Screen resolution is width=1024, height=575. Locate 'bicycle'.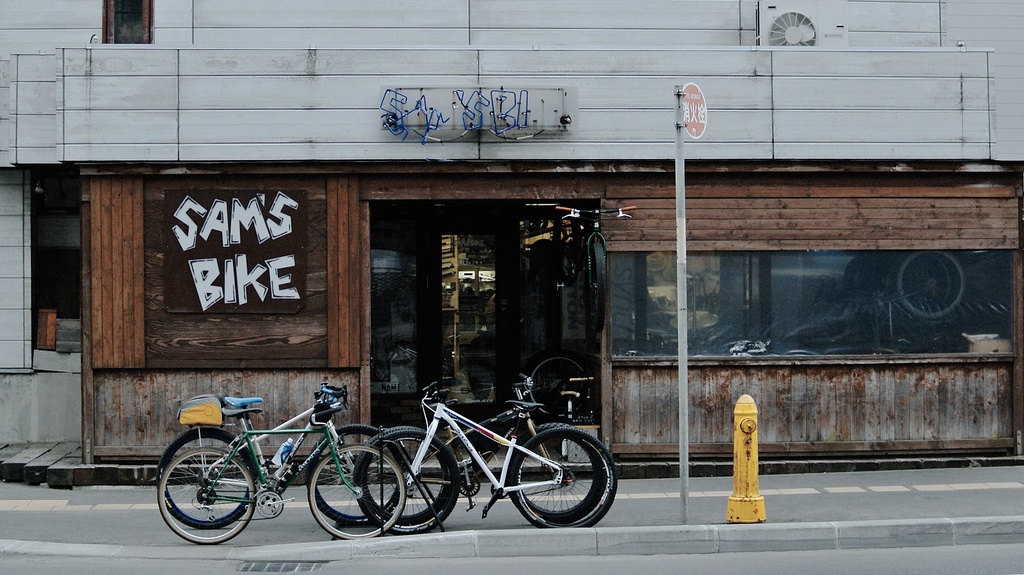
x1=351, y1=377, x2=605, y2=525.
